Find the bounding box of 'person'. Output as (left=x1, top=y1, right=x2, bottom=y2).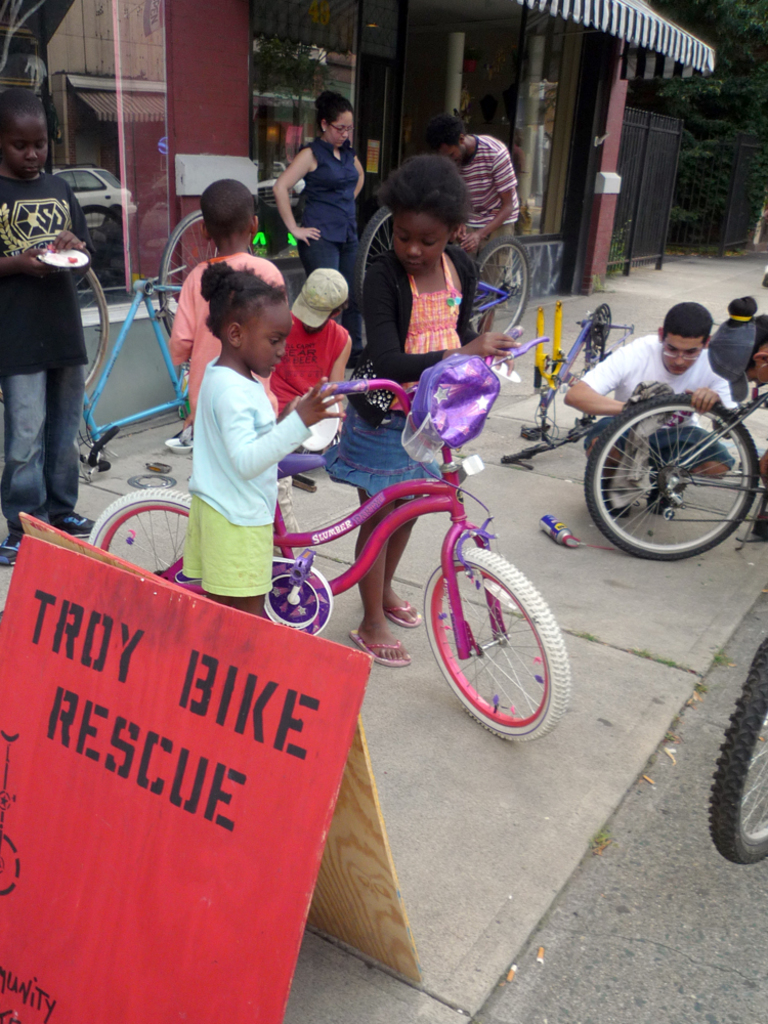
(left=160, top=176, right=293, bottom=563).
